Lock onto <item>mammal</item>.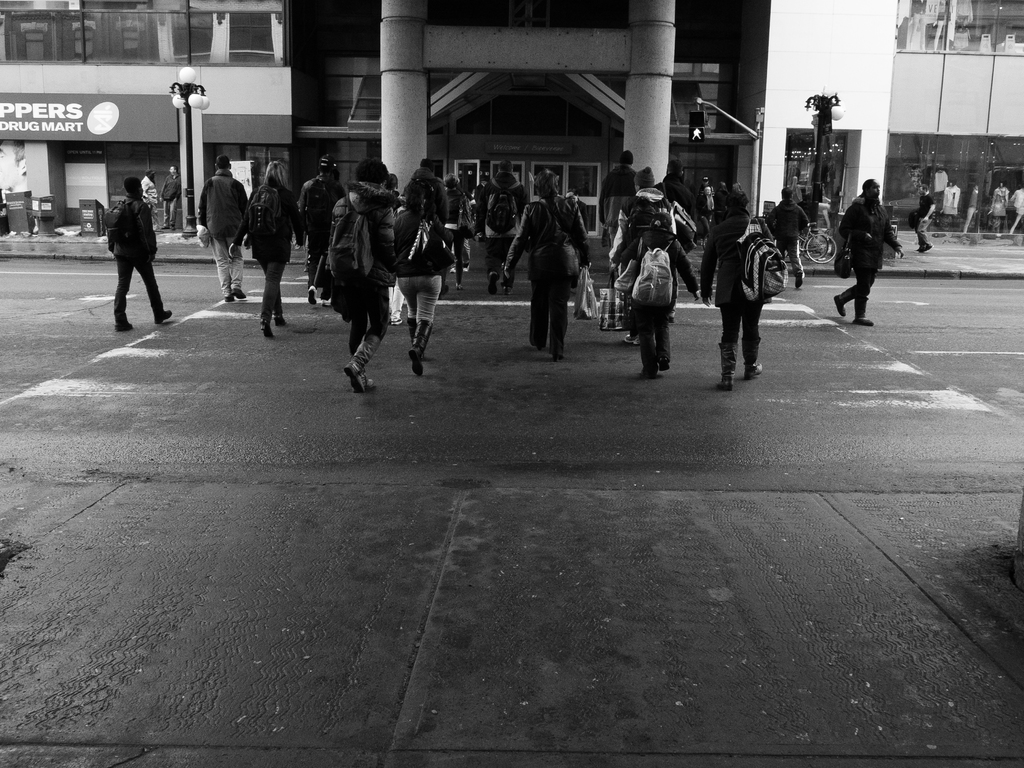
Locked: select_region(157, 164, 184, 228).
